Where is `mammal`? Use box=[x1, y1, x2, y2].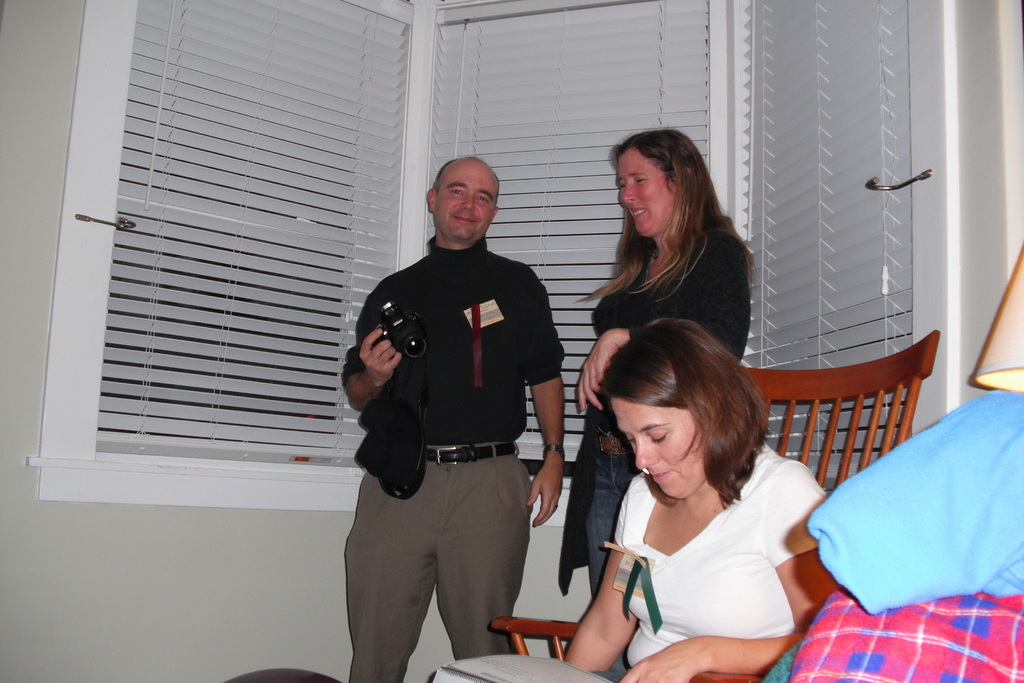
box=[561, 131, 755, 675].
